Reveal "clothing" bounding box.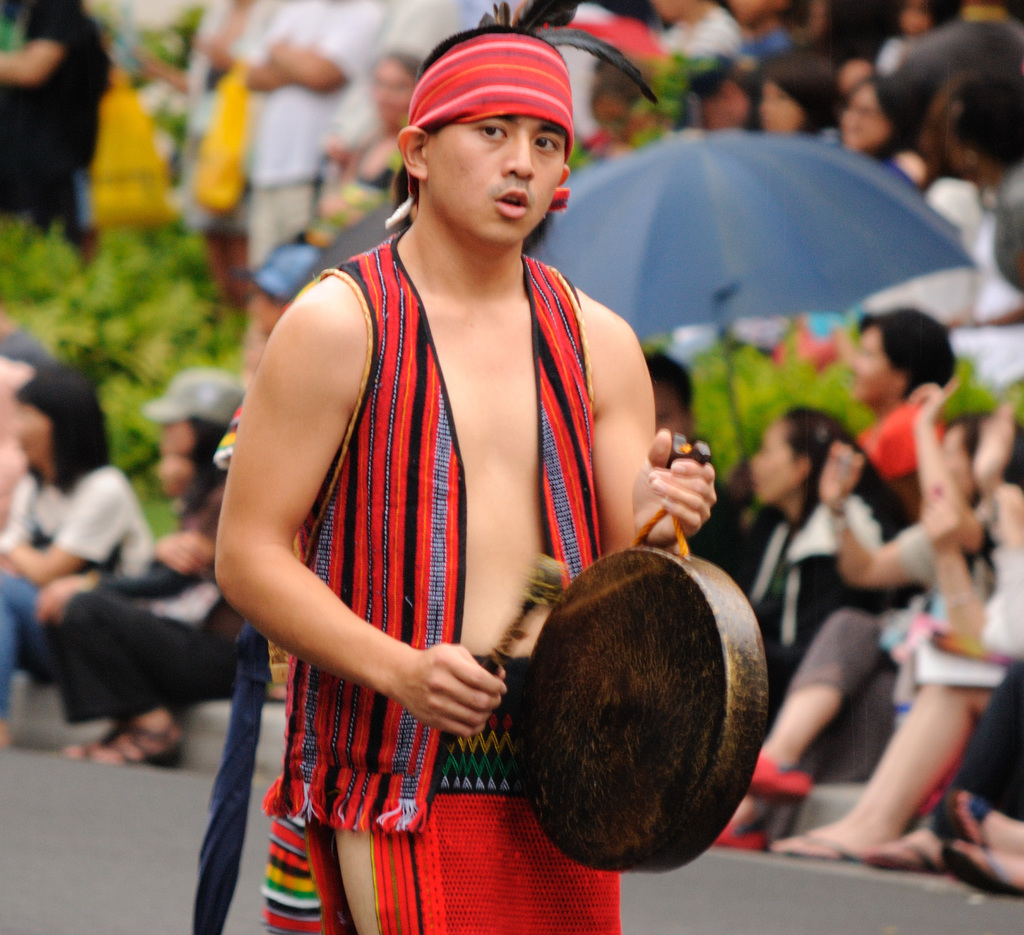
Revealed: bbox=(751, 482, 905, 730).
